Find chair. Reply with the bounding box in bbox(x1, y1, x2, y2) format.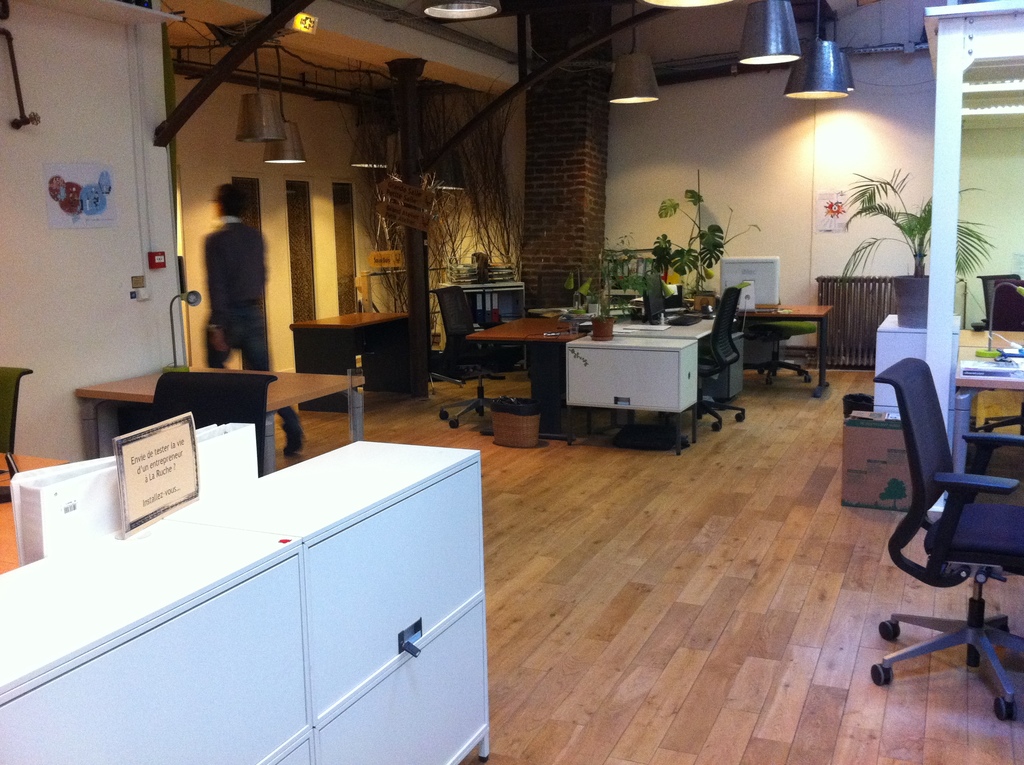
bbox(0, 364, 35, 449).
